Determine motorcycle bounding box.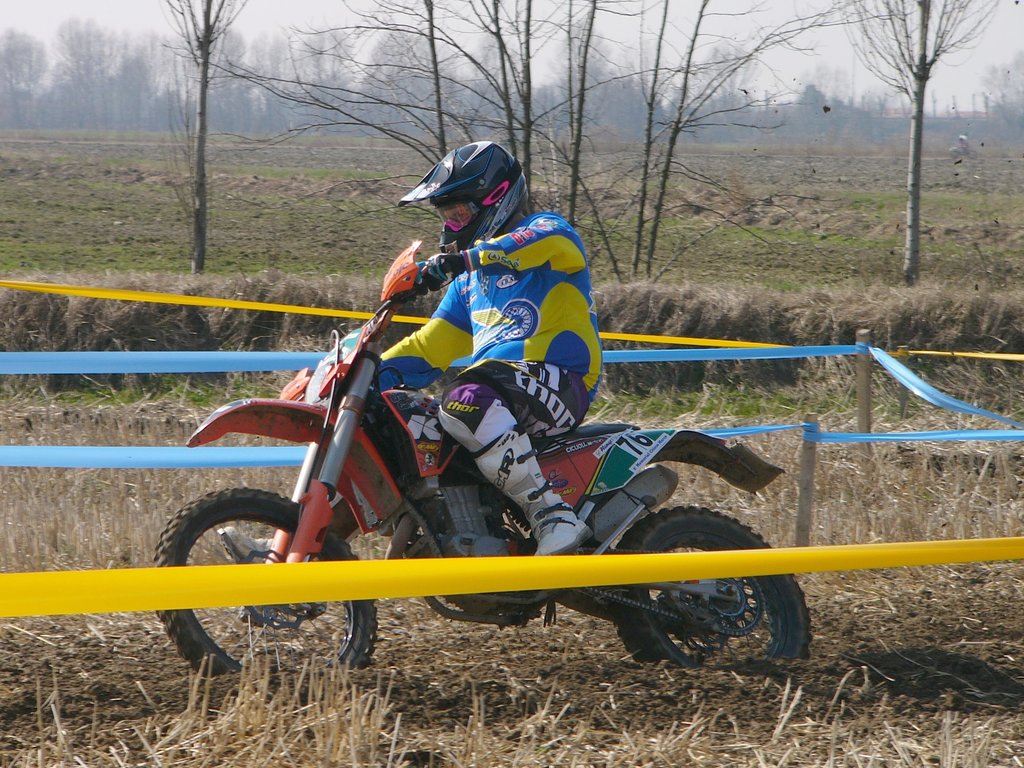
Determined: (164,312,753,625).
